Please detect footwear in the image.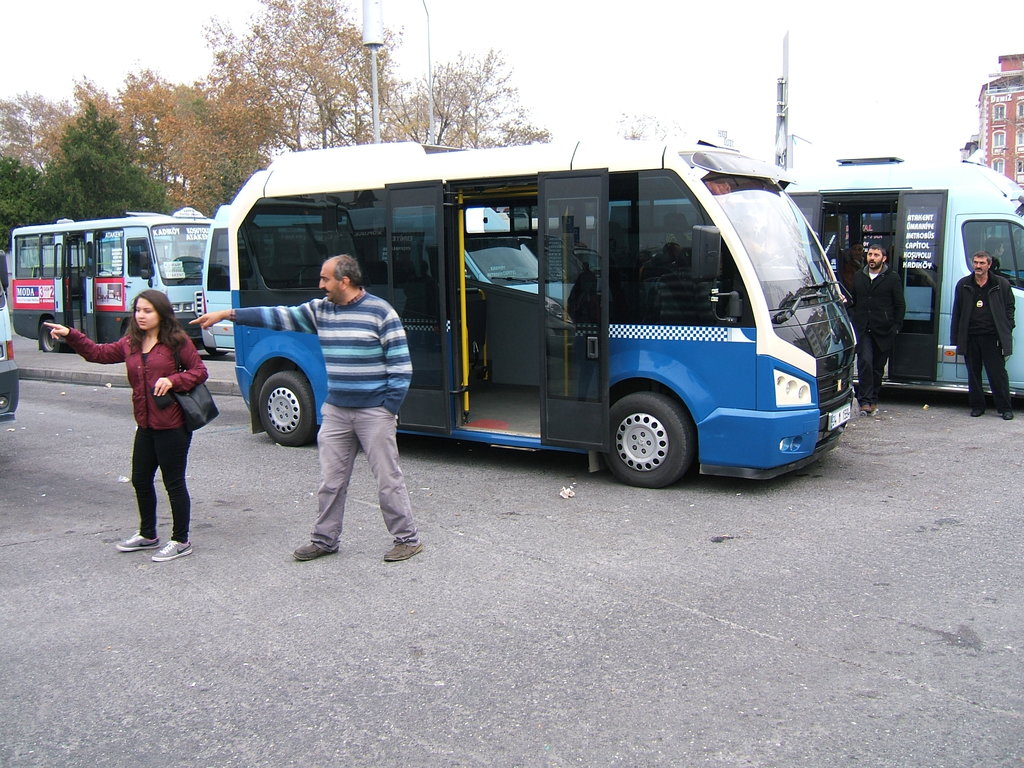
select_region(386, 541, 424, 563).
